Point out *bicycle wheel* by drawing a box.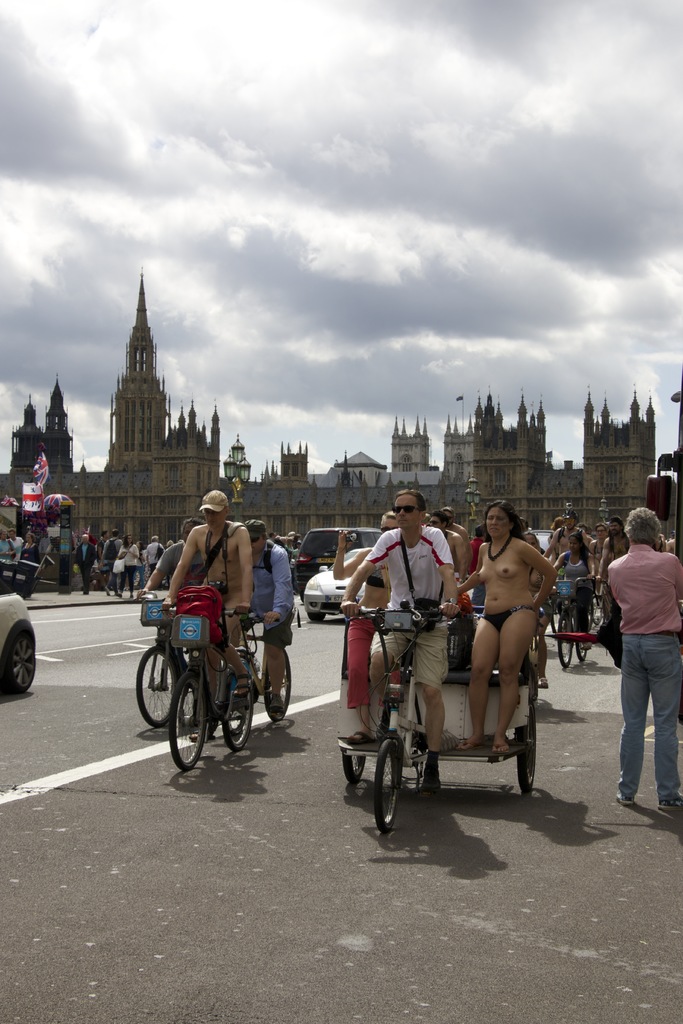
557:606:577:673.
